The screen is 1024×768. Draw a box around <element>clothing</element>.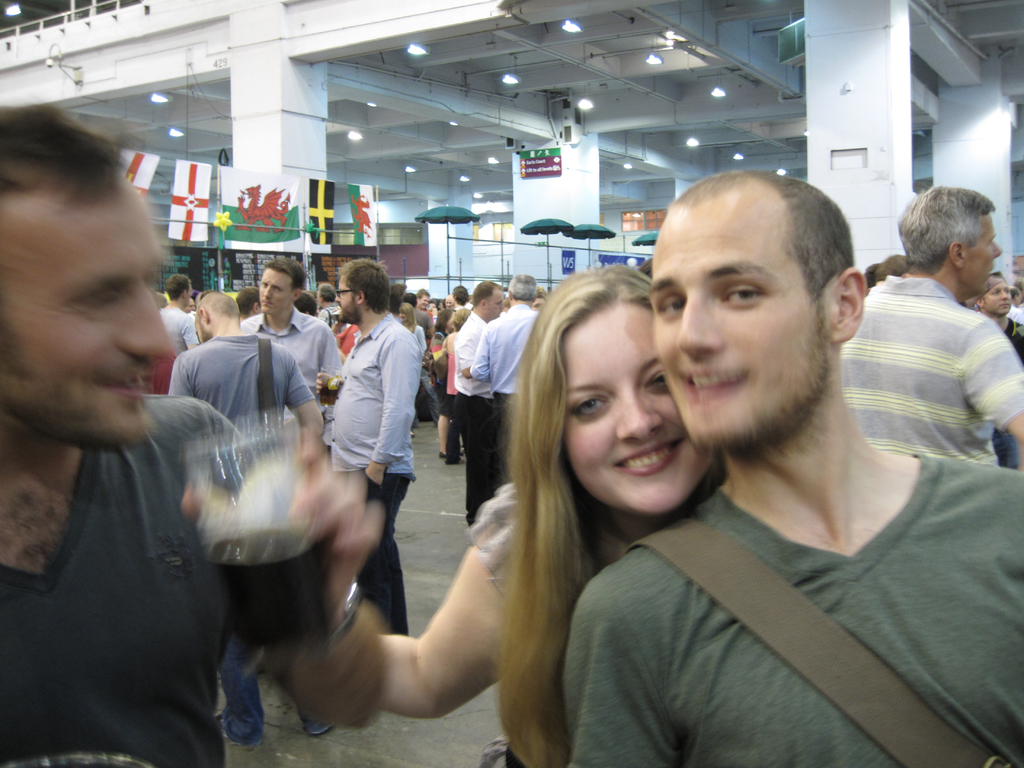
836:275:1023:462.
